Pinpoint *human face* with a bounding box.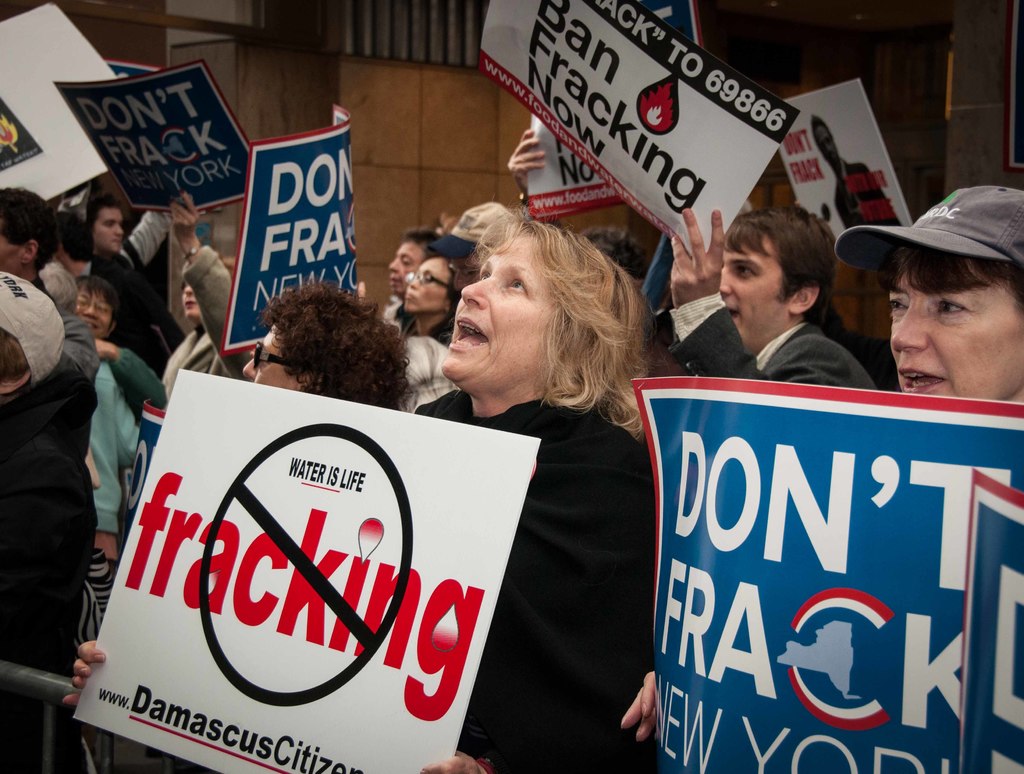
pyautogui.locateOnScreen(93, 207, 122, 254).
